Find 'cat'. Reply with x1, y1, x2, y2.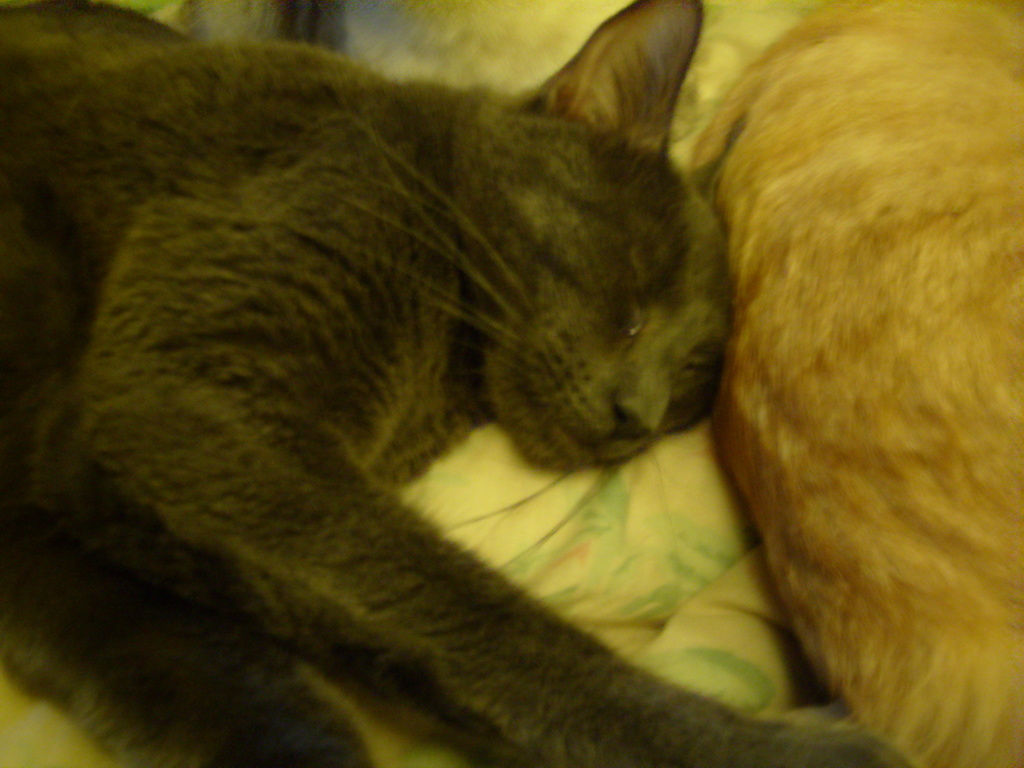
1, 1, 915, 767.
